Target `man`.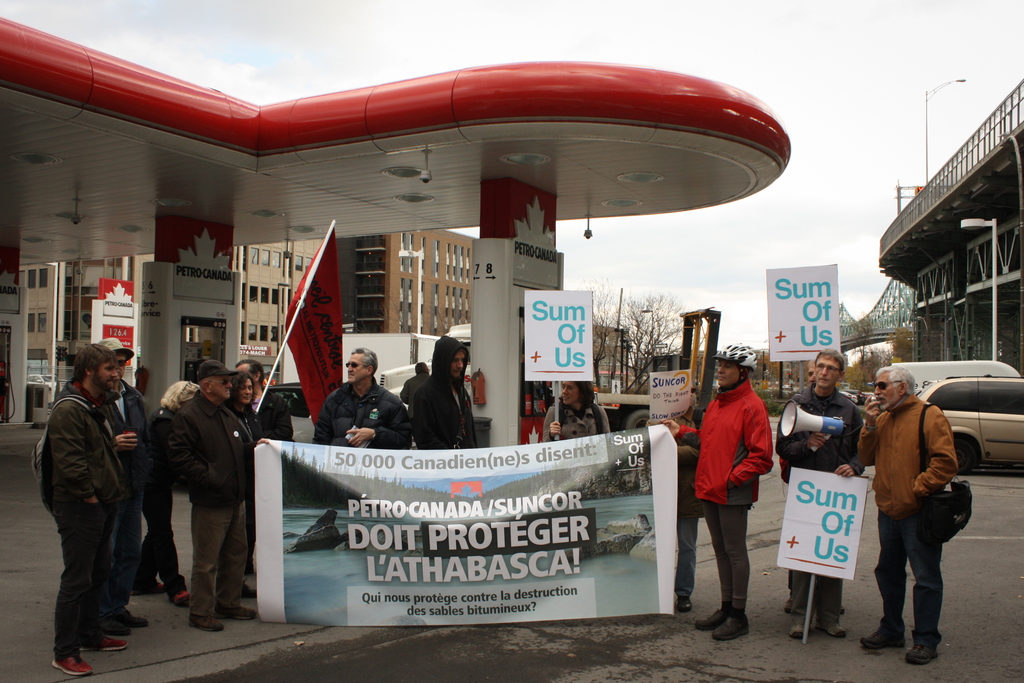
Target region: (left=308, top=349, right=412, bottom=451).
